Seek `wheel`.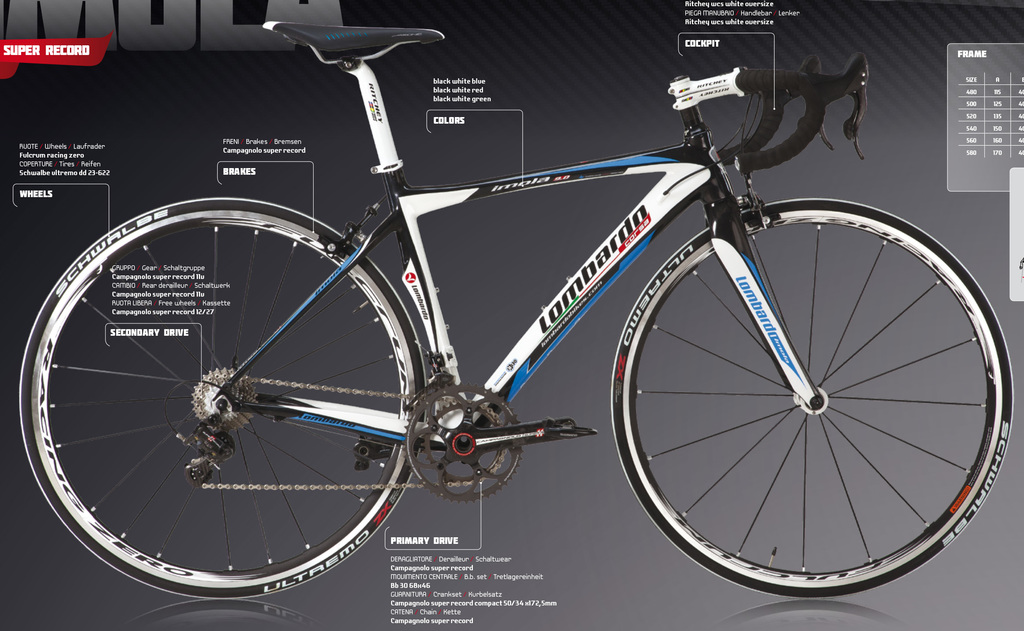
crop(19, 199, 430, 603).
